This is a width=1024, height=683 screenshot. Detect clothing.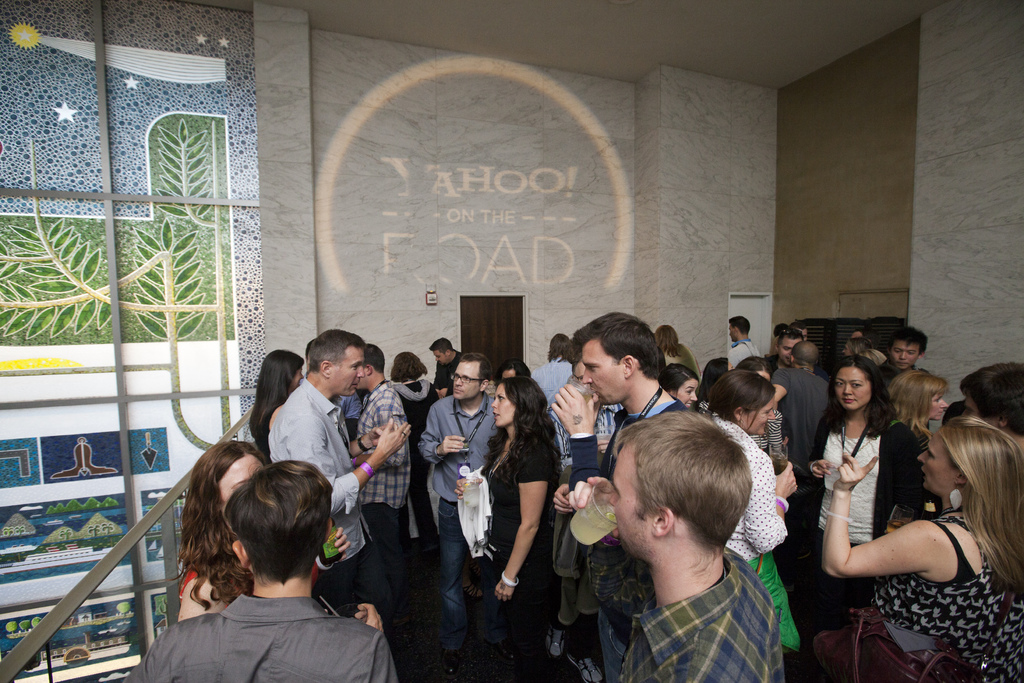
[x1=872, y1=507, x2=1023, y2=682].
